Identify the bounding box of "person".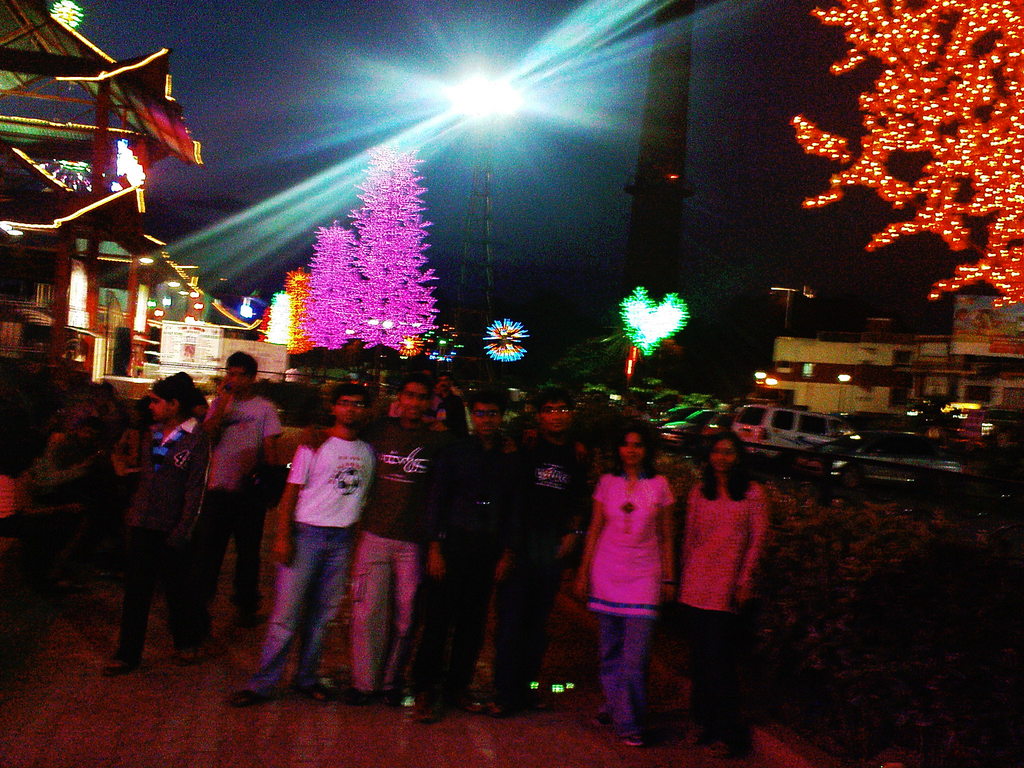
bbox=[671, 422, 776, 764].
